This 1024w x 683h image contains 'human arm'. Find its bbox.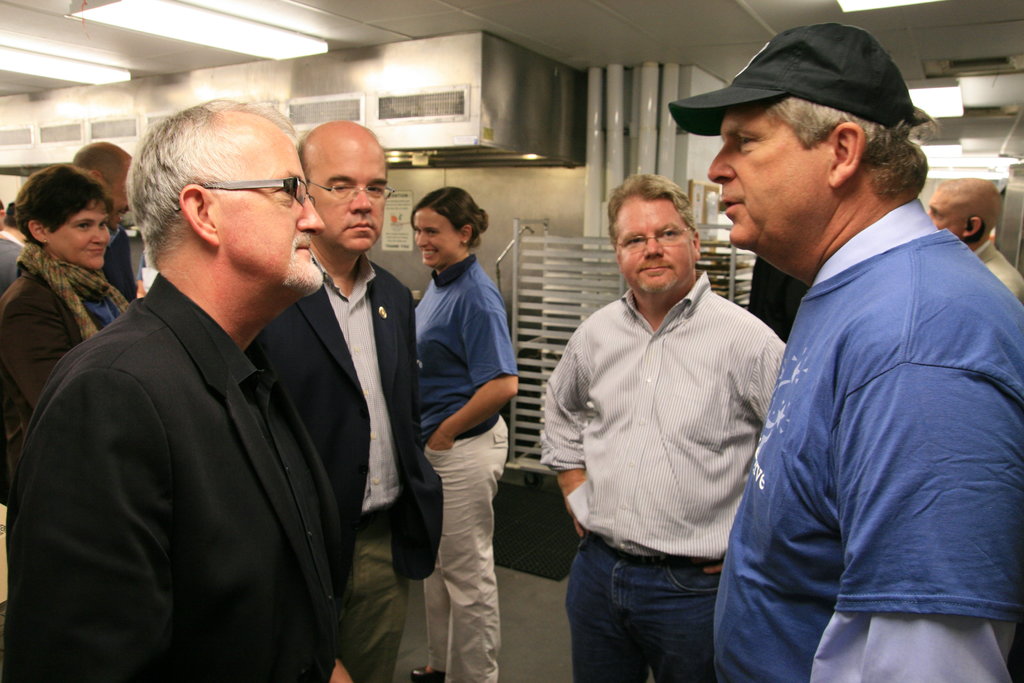
<region>750, 327, 778, 422</region>.
